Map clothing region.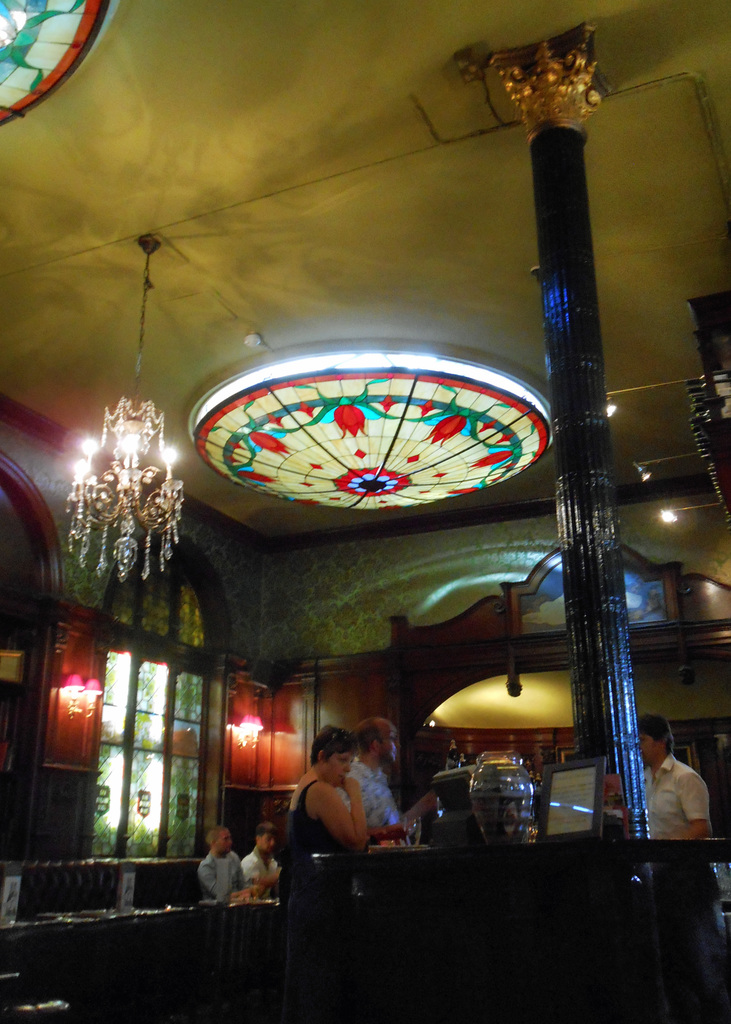
Mapped to detection(284, 772, 360, 879).
